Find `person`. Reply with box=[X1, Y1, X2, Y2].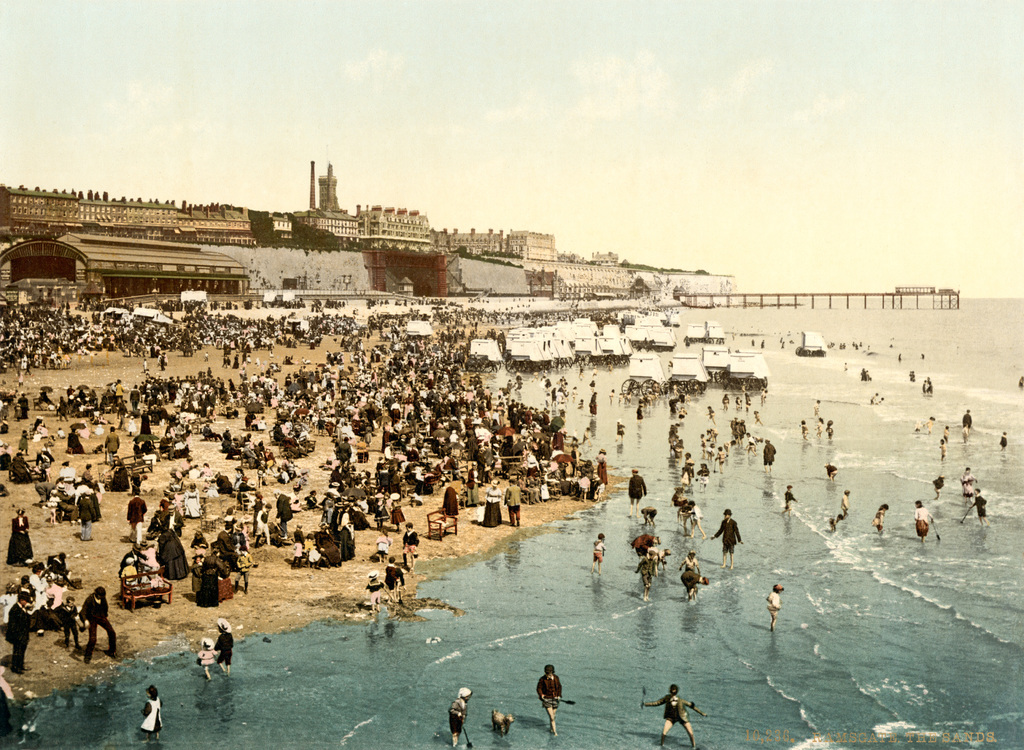
box=[838, 485, 854, 516].
